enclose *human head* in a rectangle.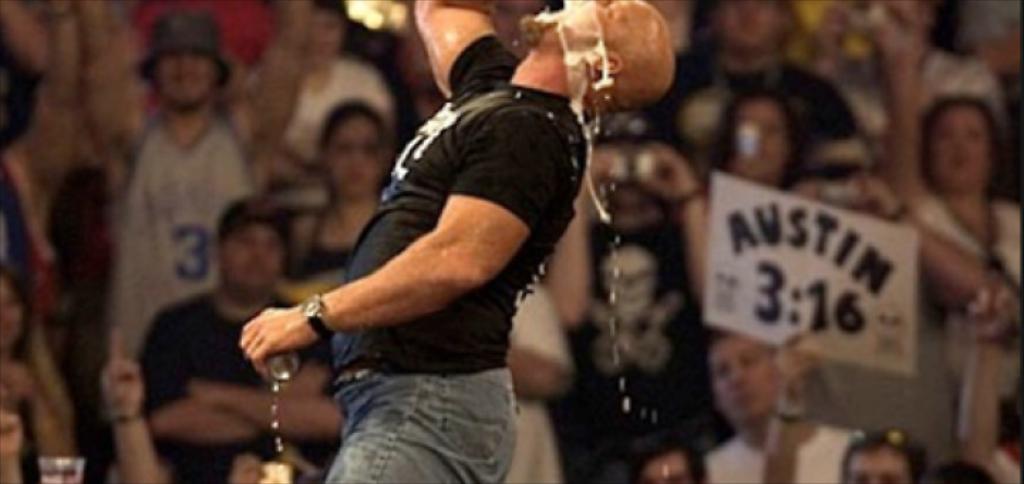
(left=218, top=196, right=279, bottom=296).
